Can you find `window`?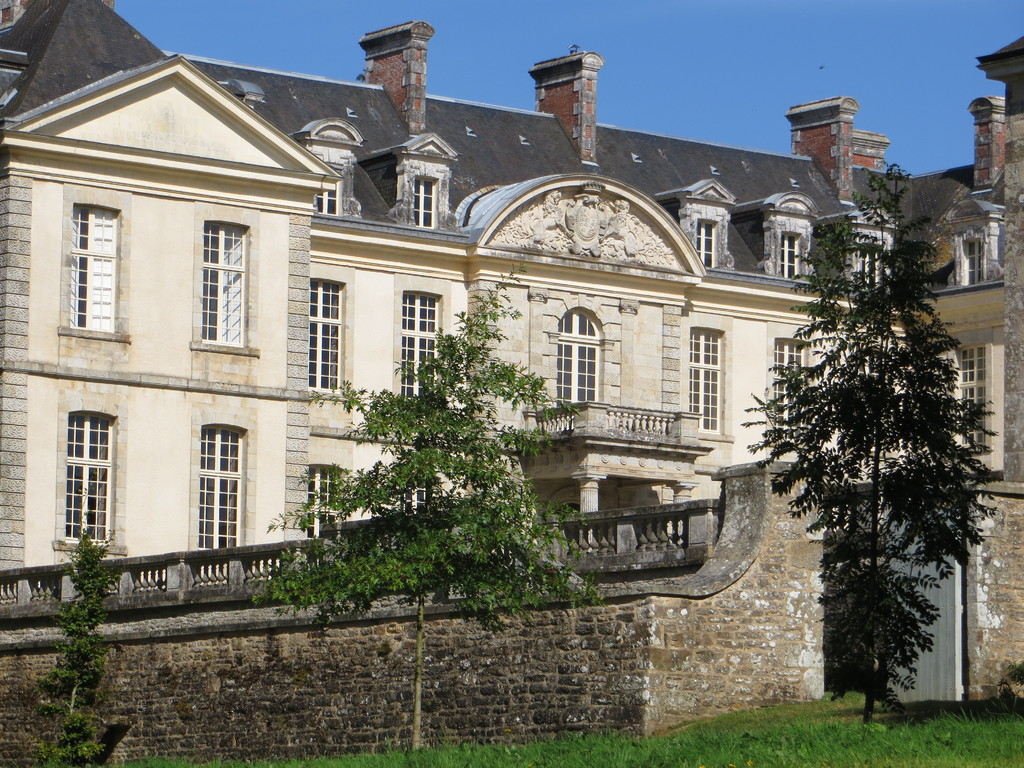
Yes, bounding box: [left=404, top=485, right=432, bottom=510].
